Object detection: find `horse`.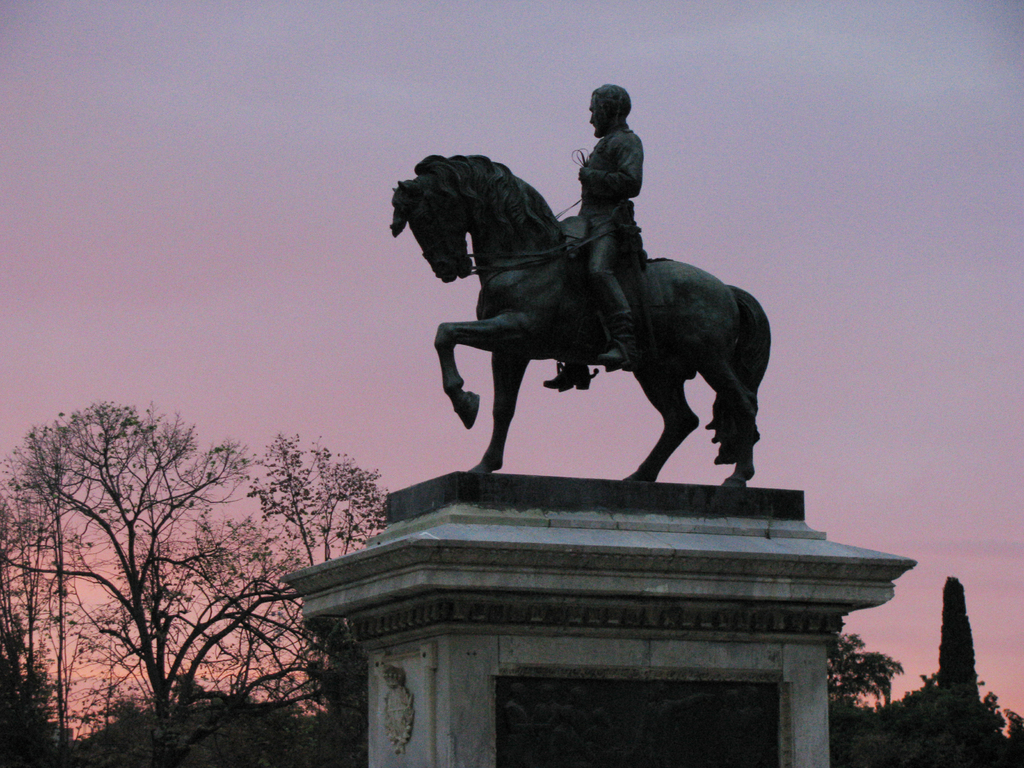
region(394, 154, 771, 491).
